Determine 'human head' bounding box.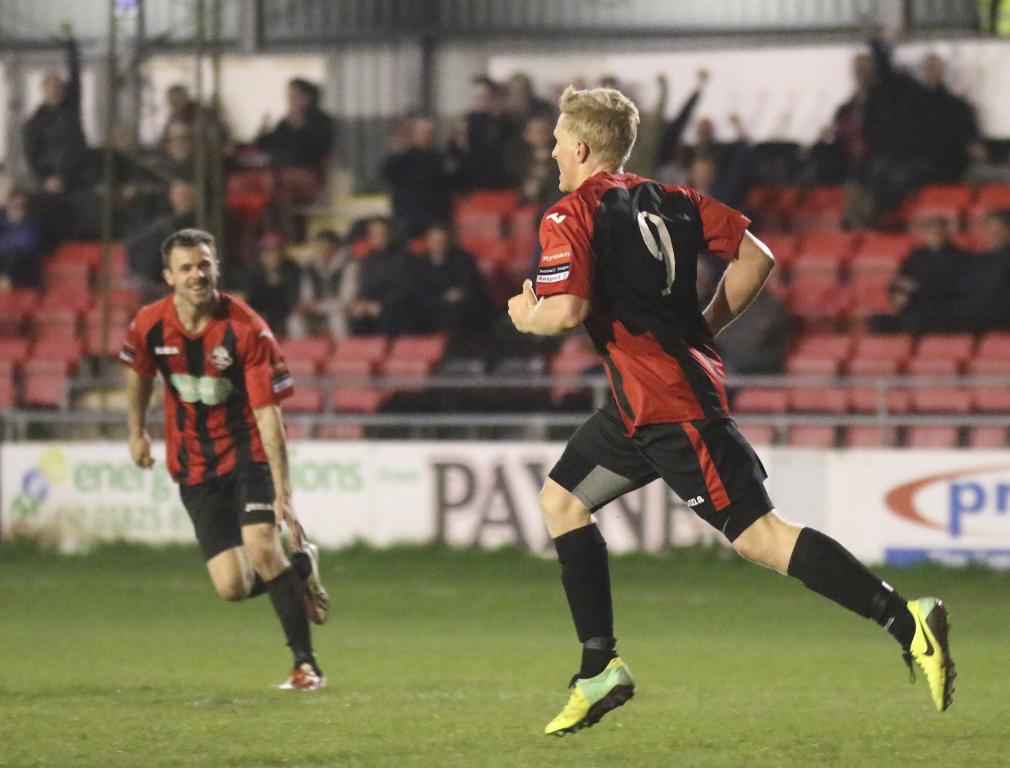
Determined: box=[502, 74, 533, 112].
